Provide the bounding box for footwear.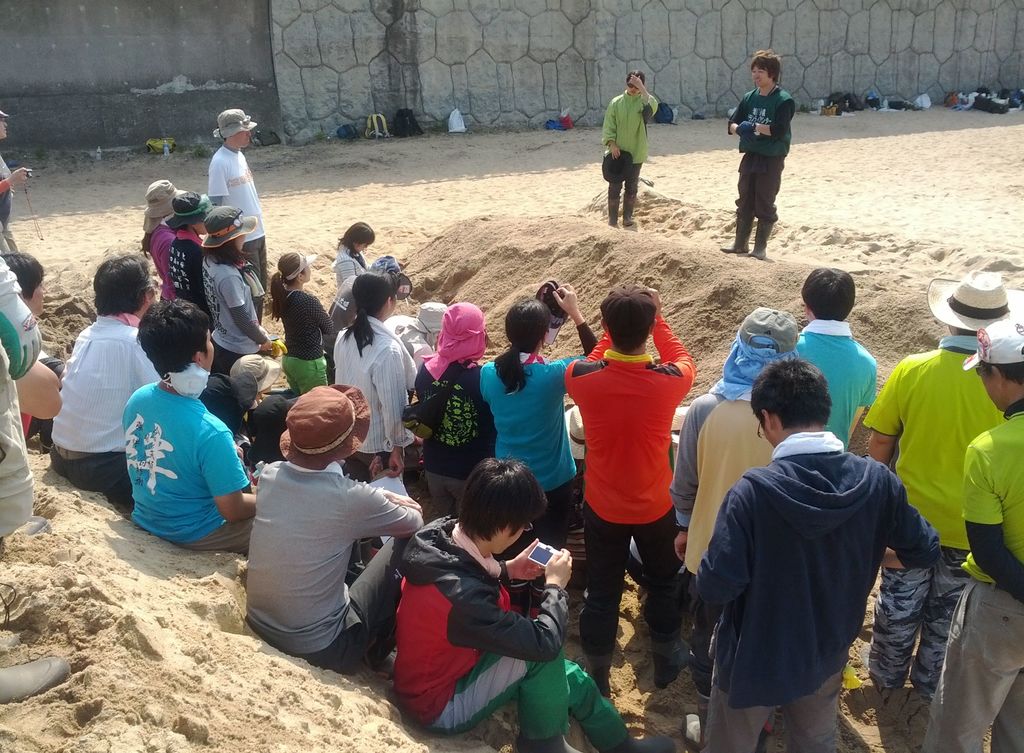
(left=567, top=649, right=612, bottom=705).
